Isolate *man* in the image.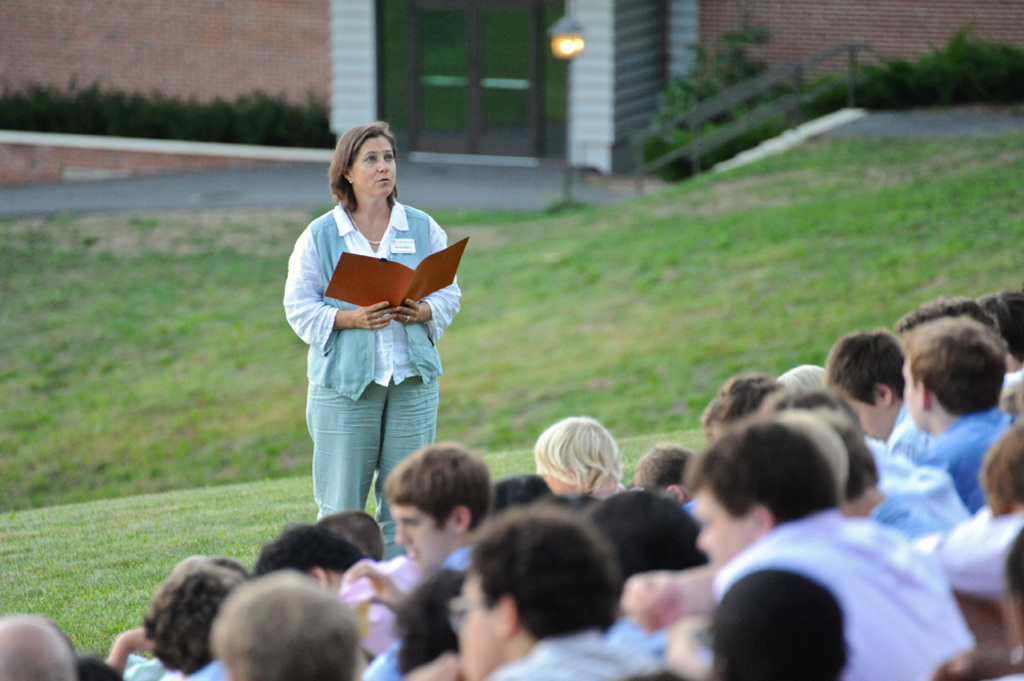
Isolated region: box=[657, 407, 967, 678].
